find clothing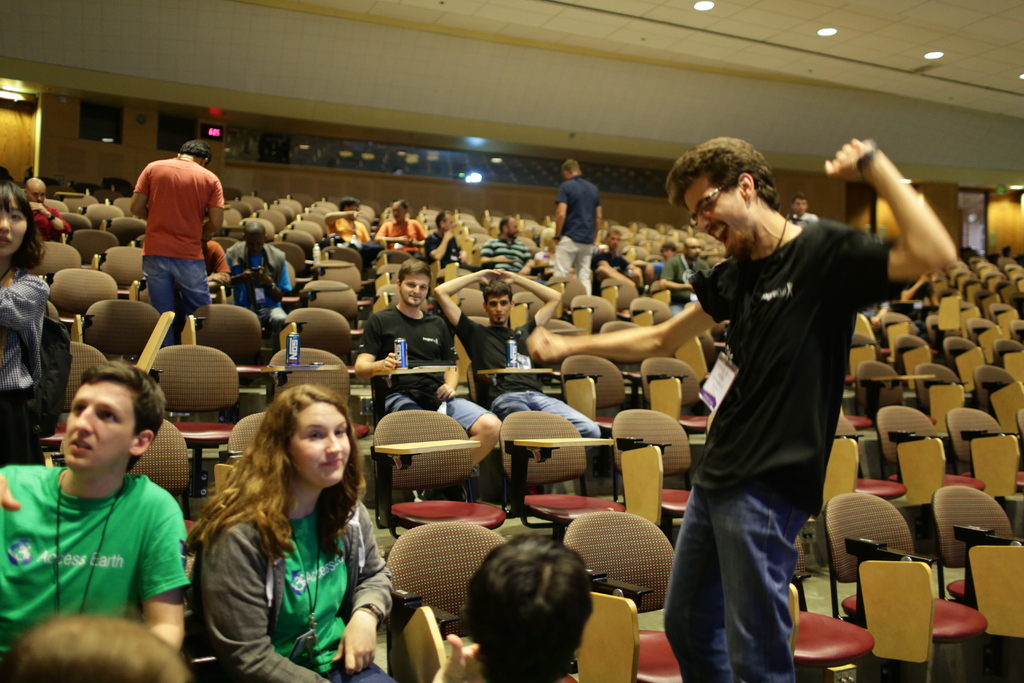
detection(26, 434, 188, 650)
